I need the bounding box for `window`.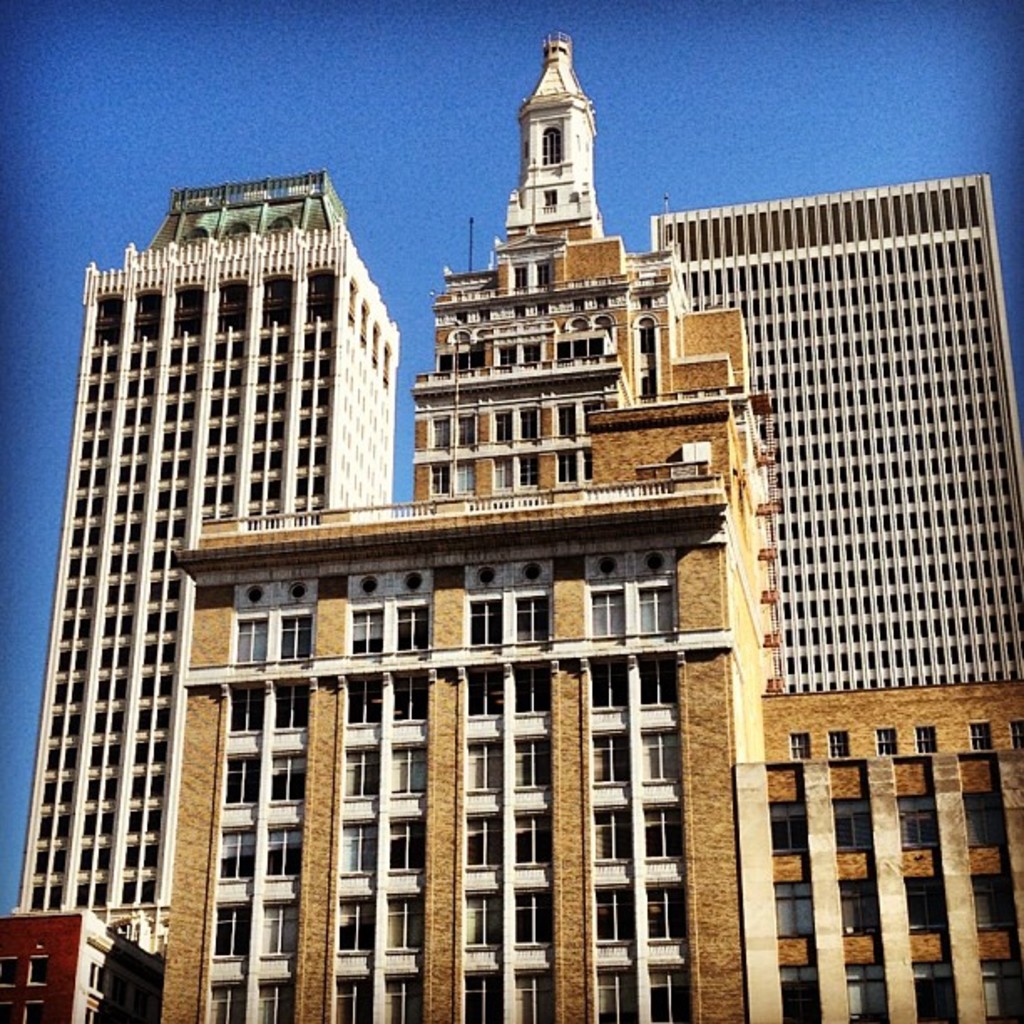
Here it is: rect(919, 726, 939, 755).
